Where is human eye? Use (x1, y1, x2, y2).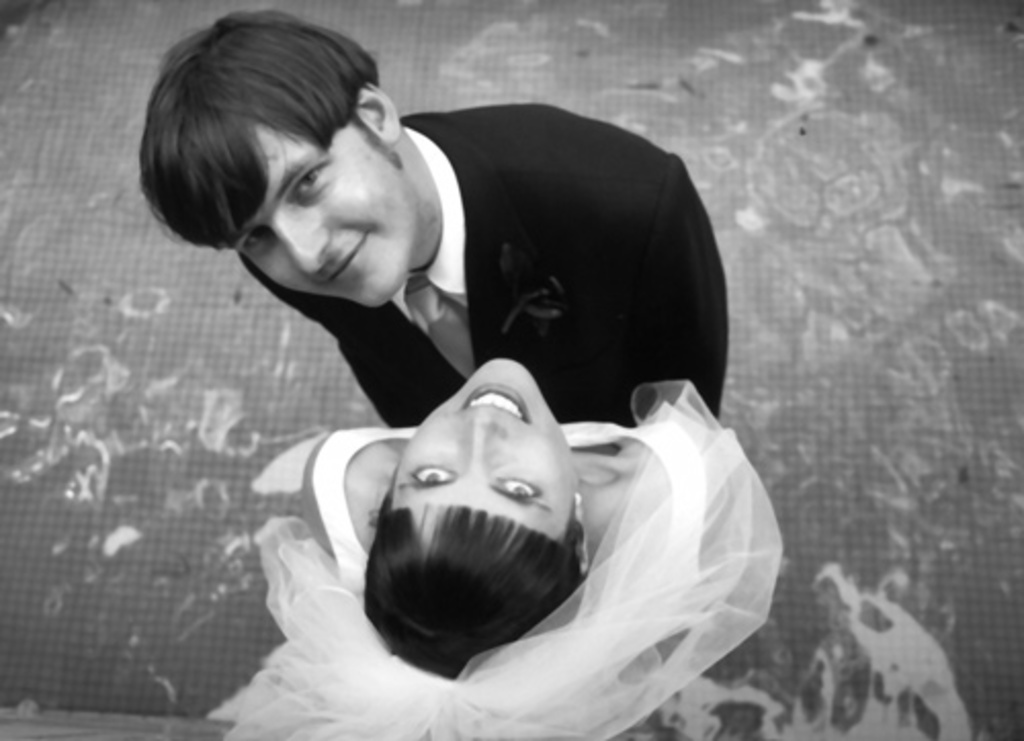
(410, 459, 459, 485).
